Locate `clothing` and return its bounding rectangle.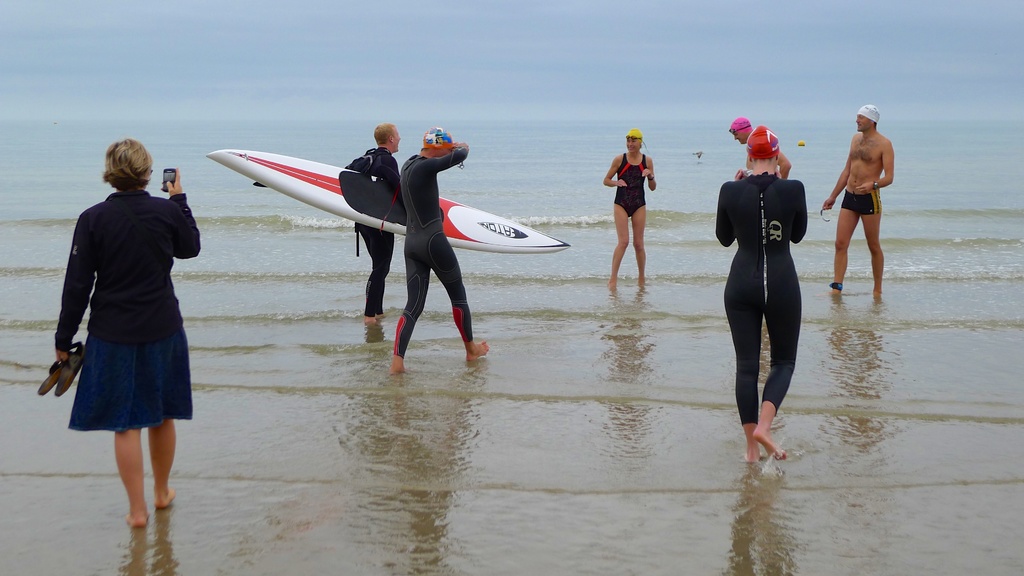
rect(398, 150, 468, 355).
